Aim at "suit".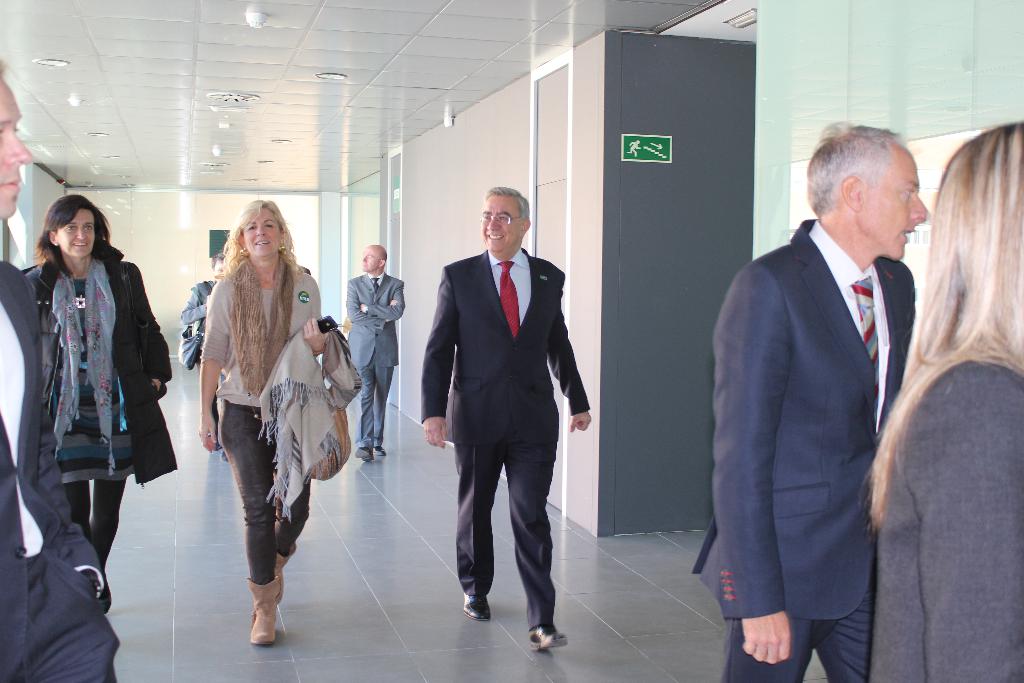
Aimed at [865,356,1023,682].
